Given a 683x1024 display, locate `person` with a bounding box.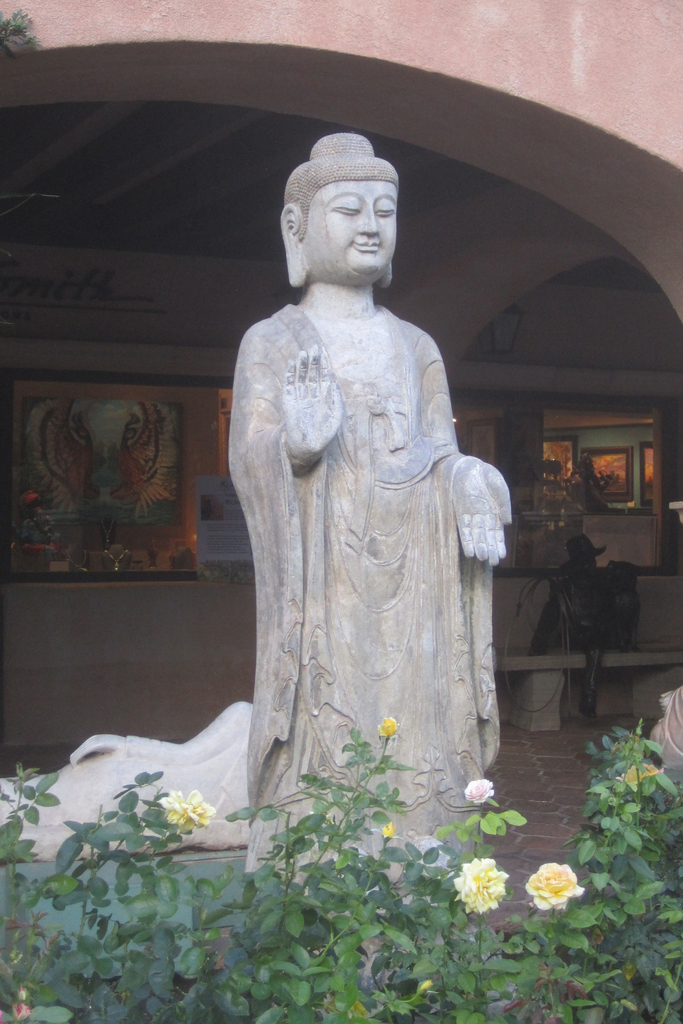
Located: l=221, t=138, r=520, b=890.
